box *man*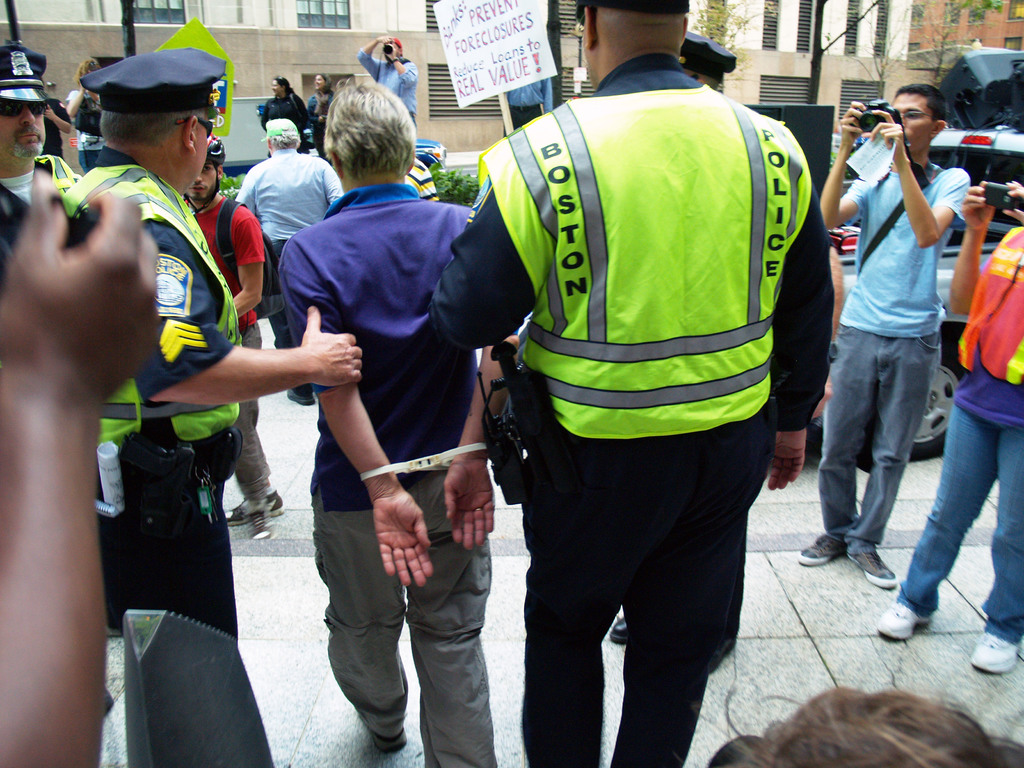
278, 78, 518, 767
